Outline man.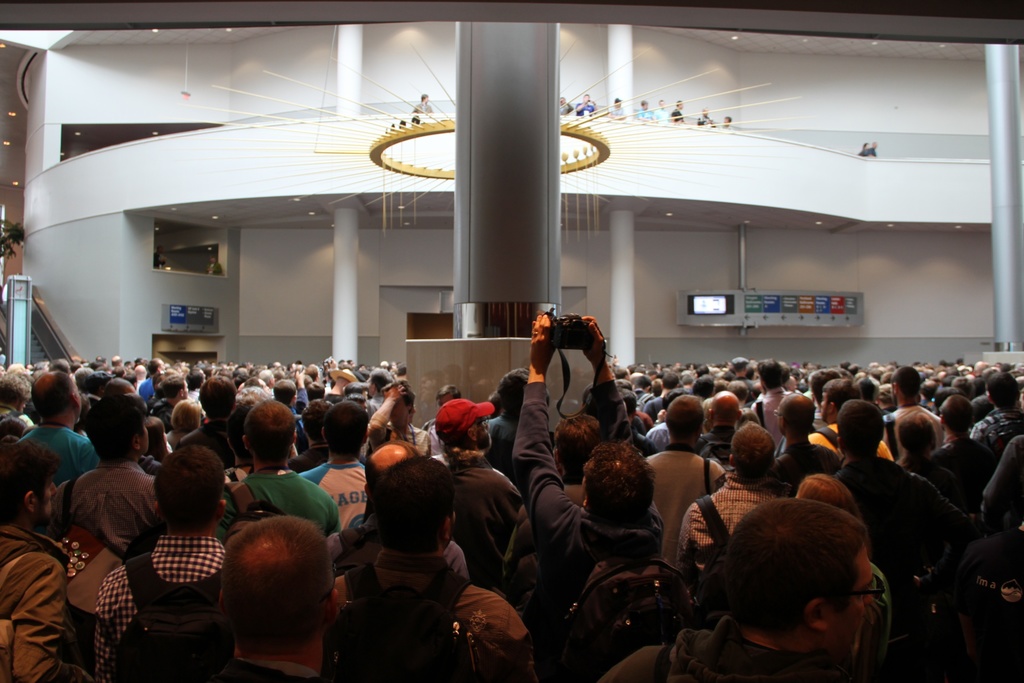
Outline: (19,365,111,484).
